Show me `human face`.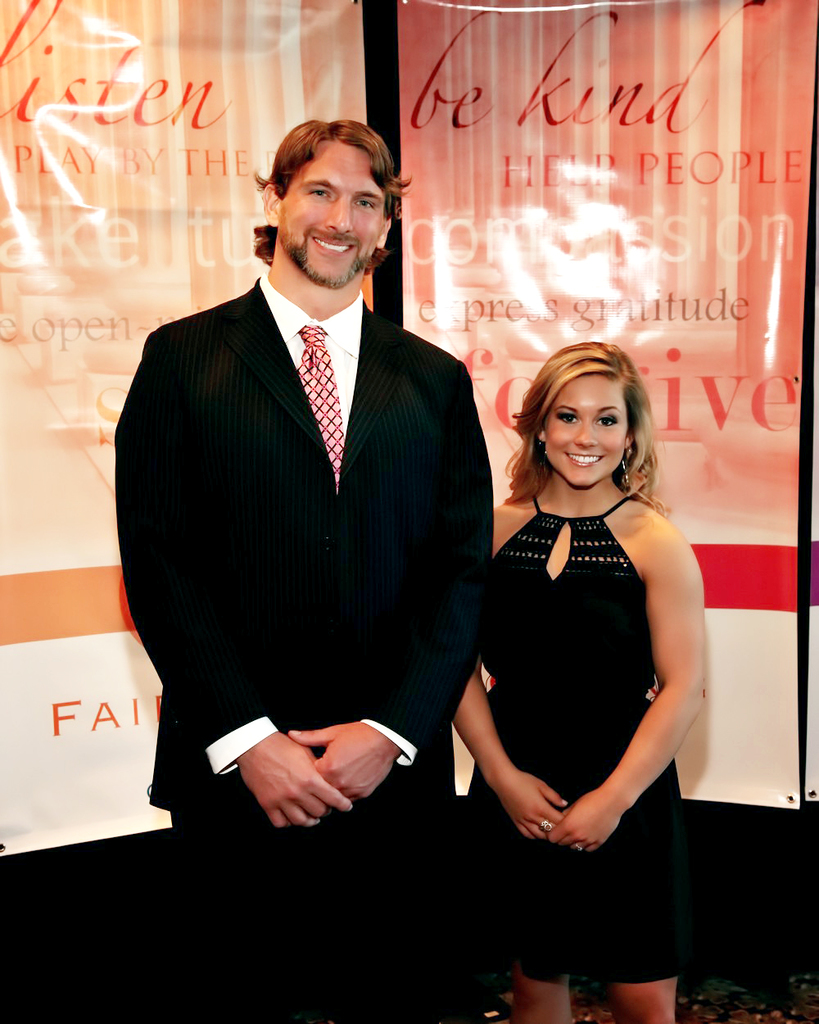
`human face` is here: [left=274, top=143, right=390, bottom=278].
